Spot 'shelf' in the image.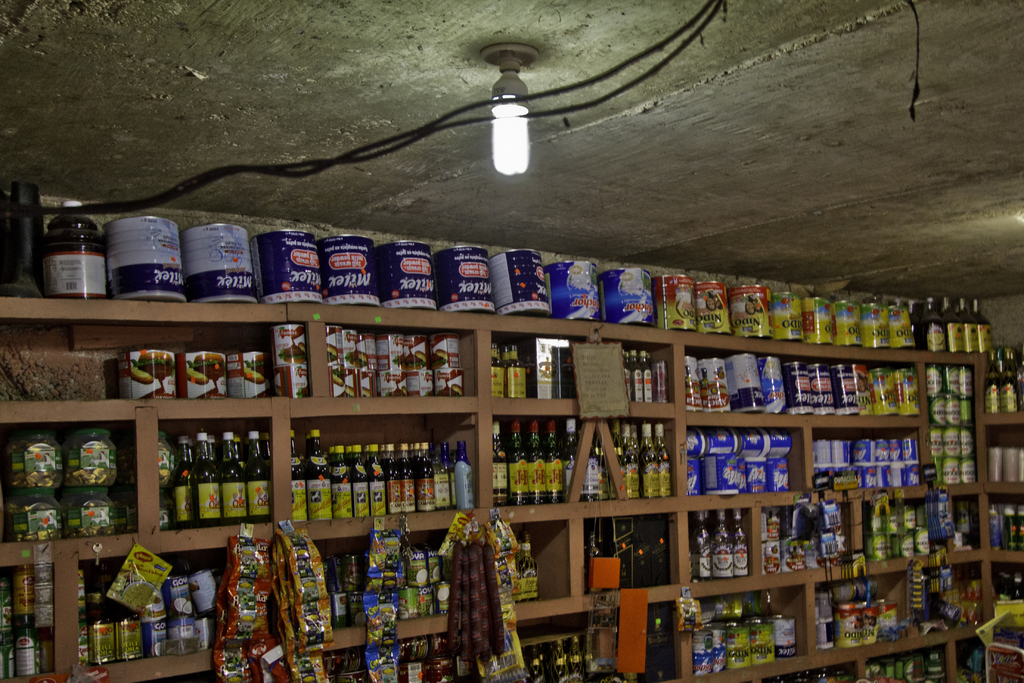
'shelf' found at select_region(929, 363, 995, 486).
